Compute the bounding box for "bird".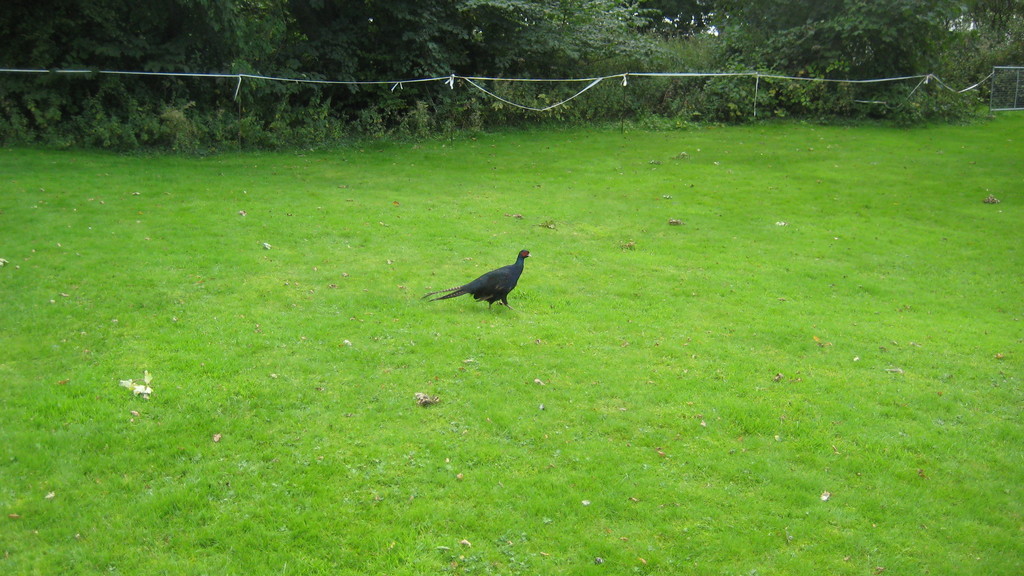
<region>424, 244, 540, 312</region>.
